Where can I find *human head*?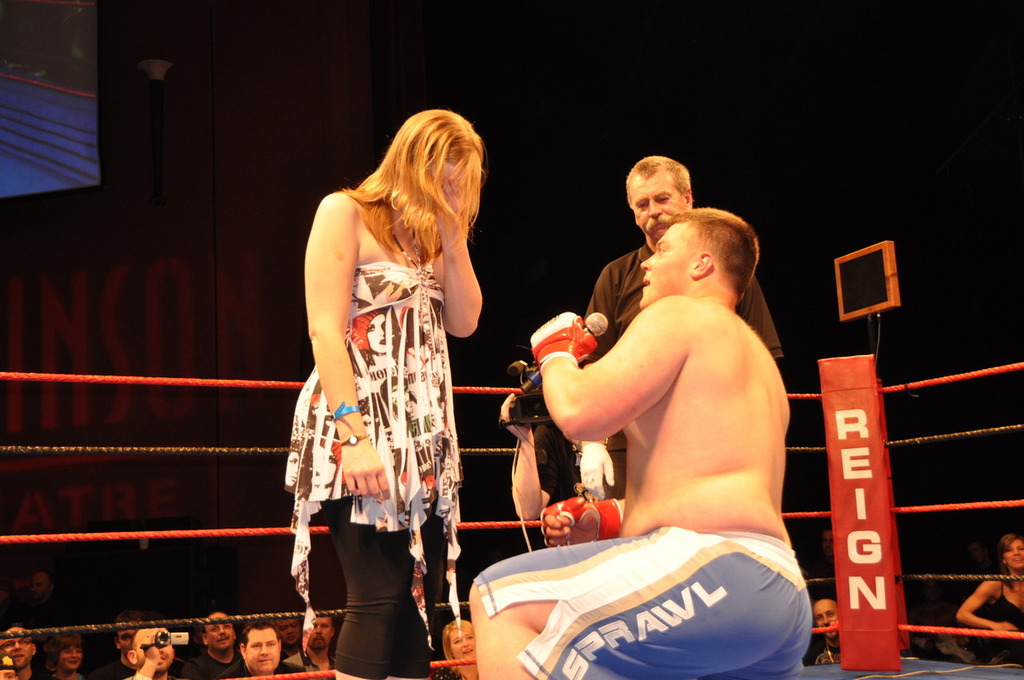
You can find it at crop(239, 616, 277, 673).
